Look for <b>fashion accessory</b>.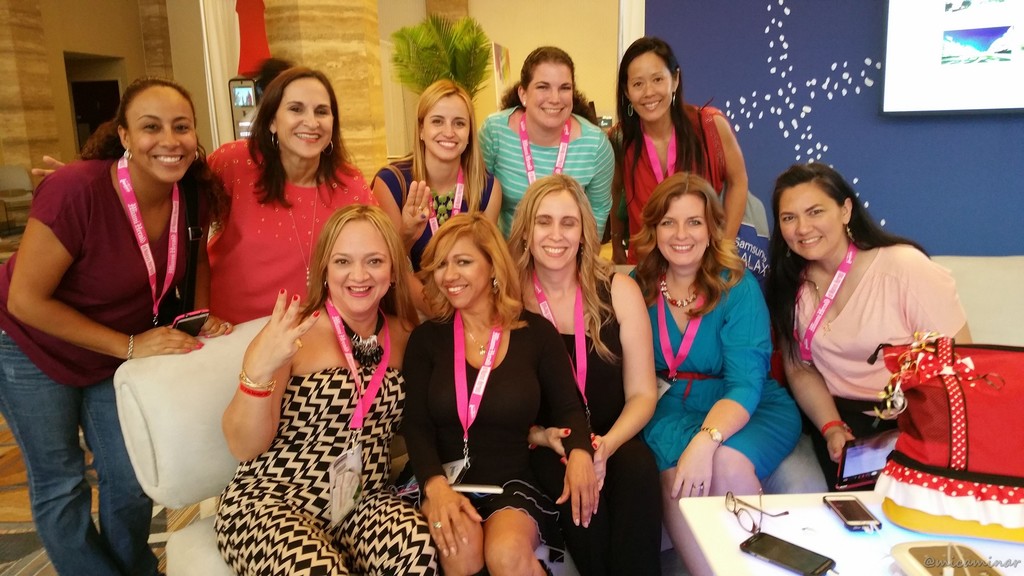
Found: Rect(270, 126, 274, 150).
